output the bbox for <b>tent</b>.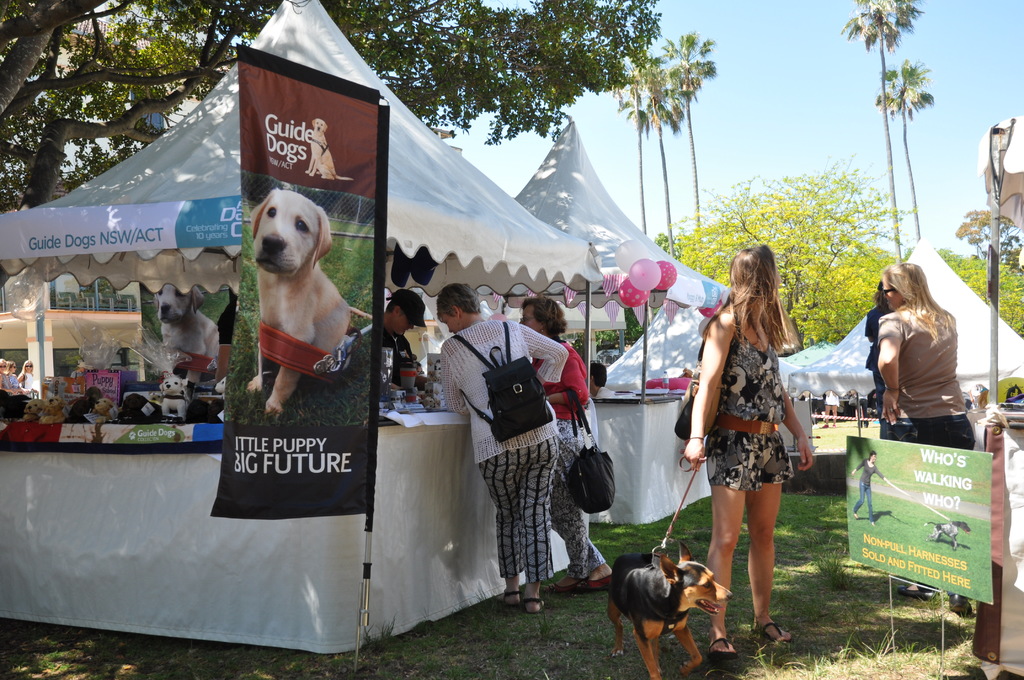
469:110:732:534.
